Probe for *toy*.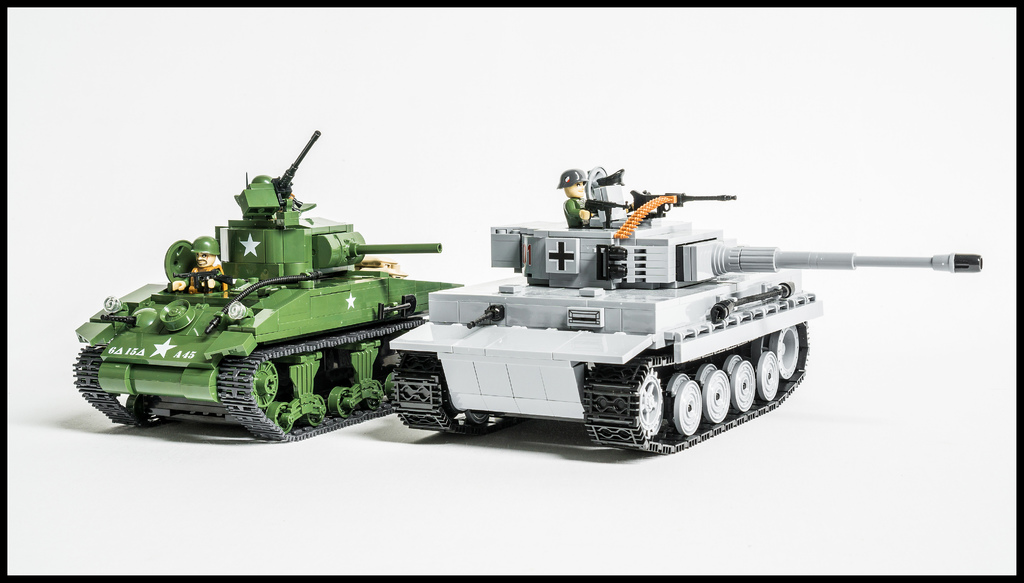
Probe result: detection(56, 126, 500, 443).
